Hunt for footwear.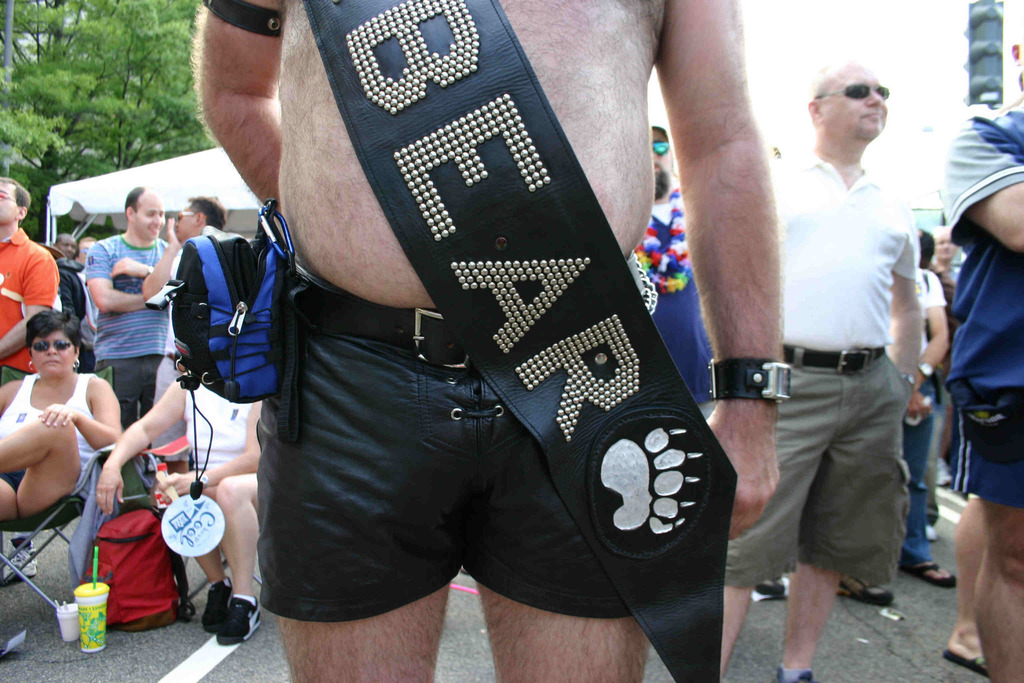
Hunted down at (left=842, top=571, right=895, bottom=604).
